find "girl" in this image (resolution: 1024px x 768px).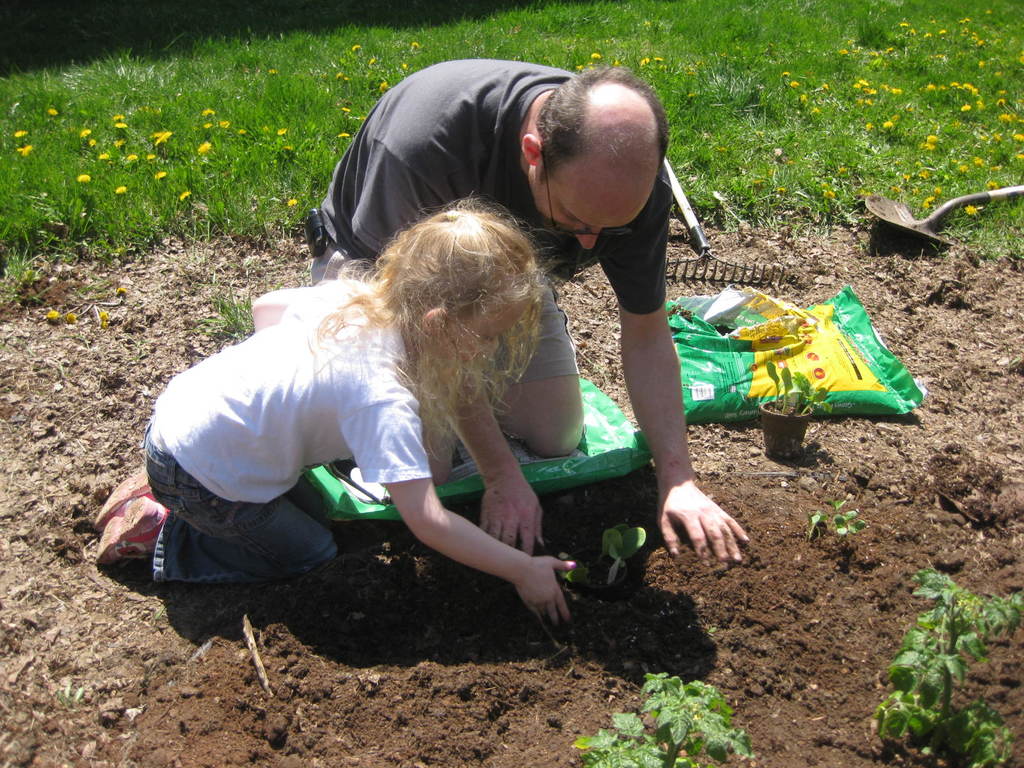
box(92, 188, 578, 627).
